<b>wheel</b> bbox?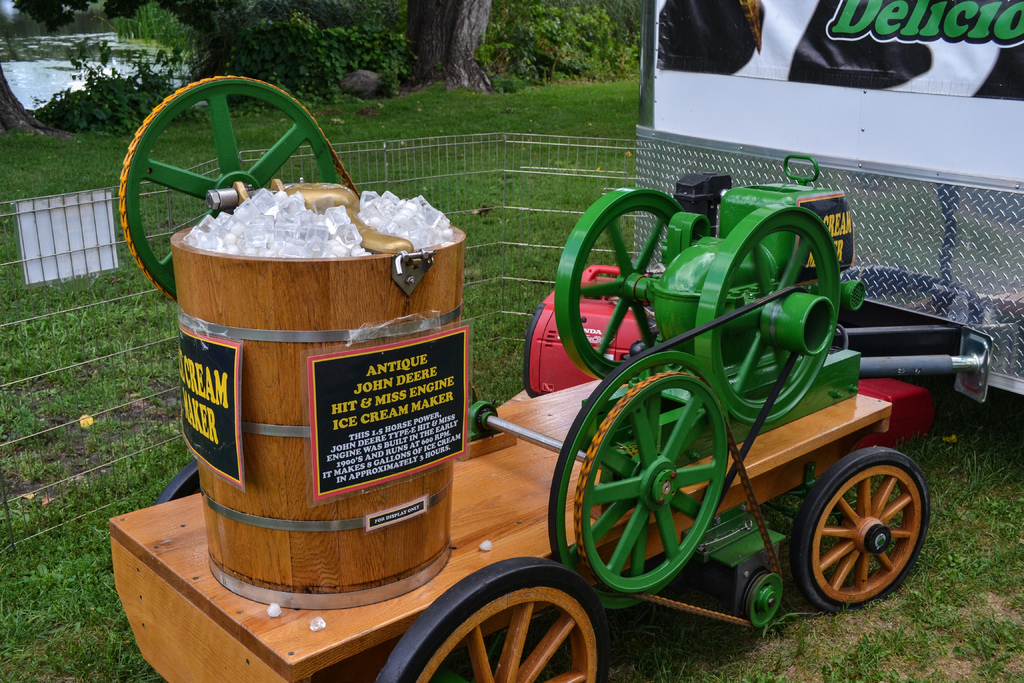
l=691, t=206, r=844, b=426
